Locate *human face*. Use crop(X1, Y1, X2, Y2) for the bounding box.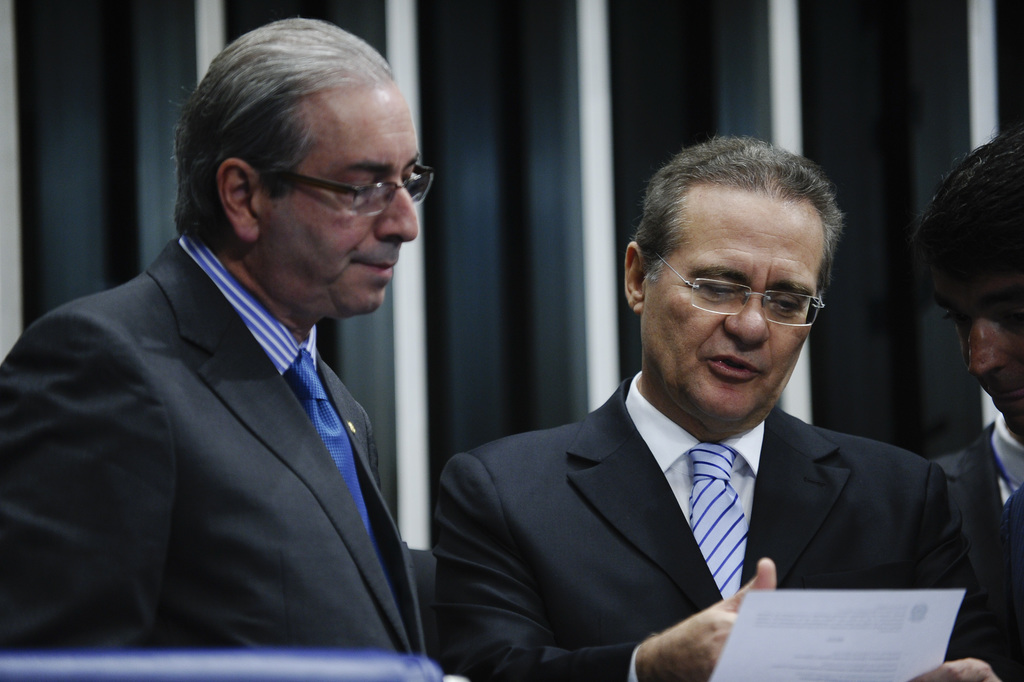
crop(648, 175, 832, 417).
